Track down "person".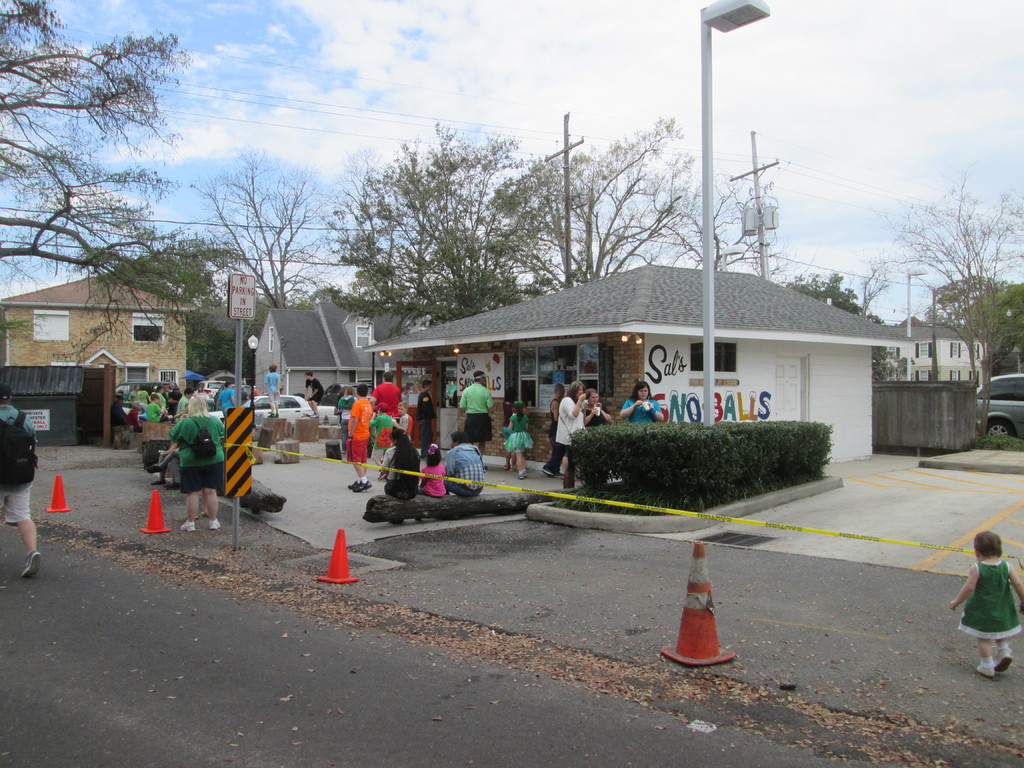
Tracked to {"x1": 300, "y1": 371, "x2": 321, "y2": 415}.
